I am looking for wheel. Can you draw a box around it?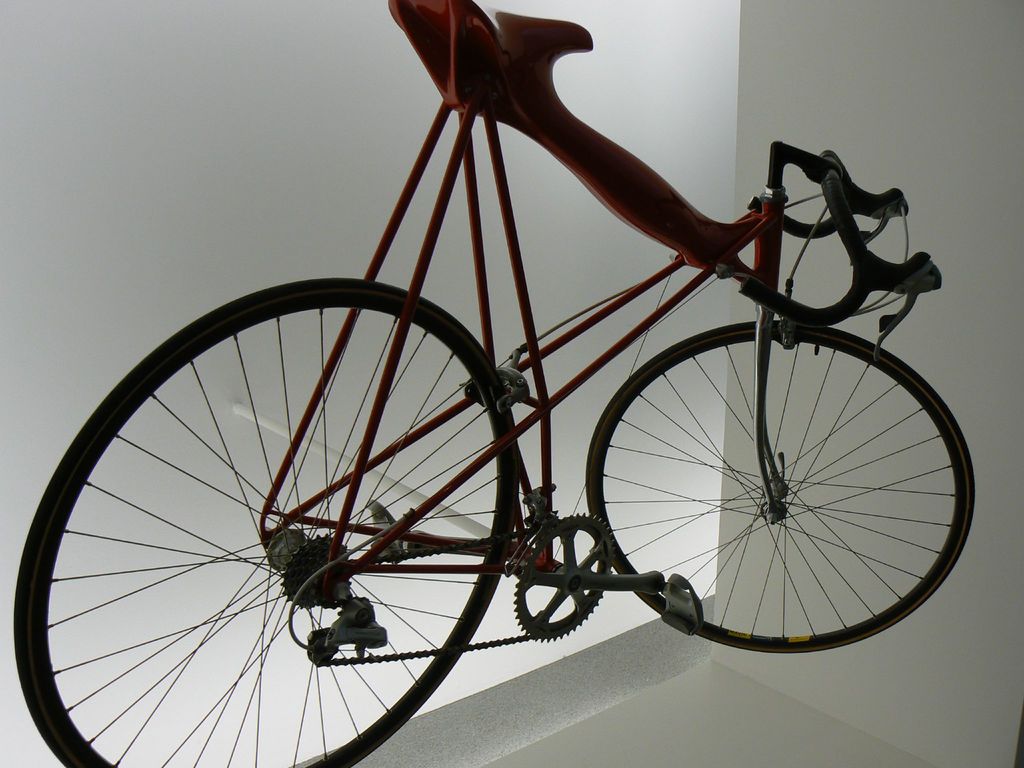
Sure, the bounding box is 577,316,984,657.
